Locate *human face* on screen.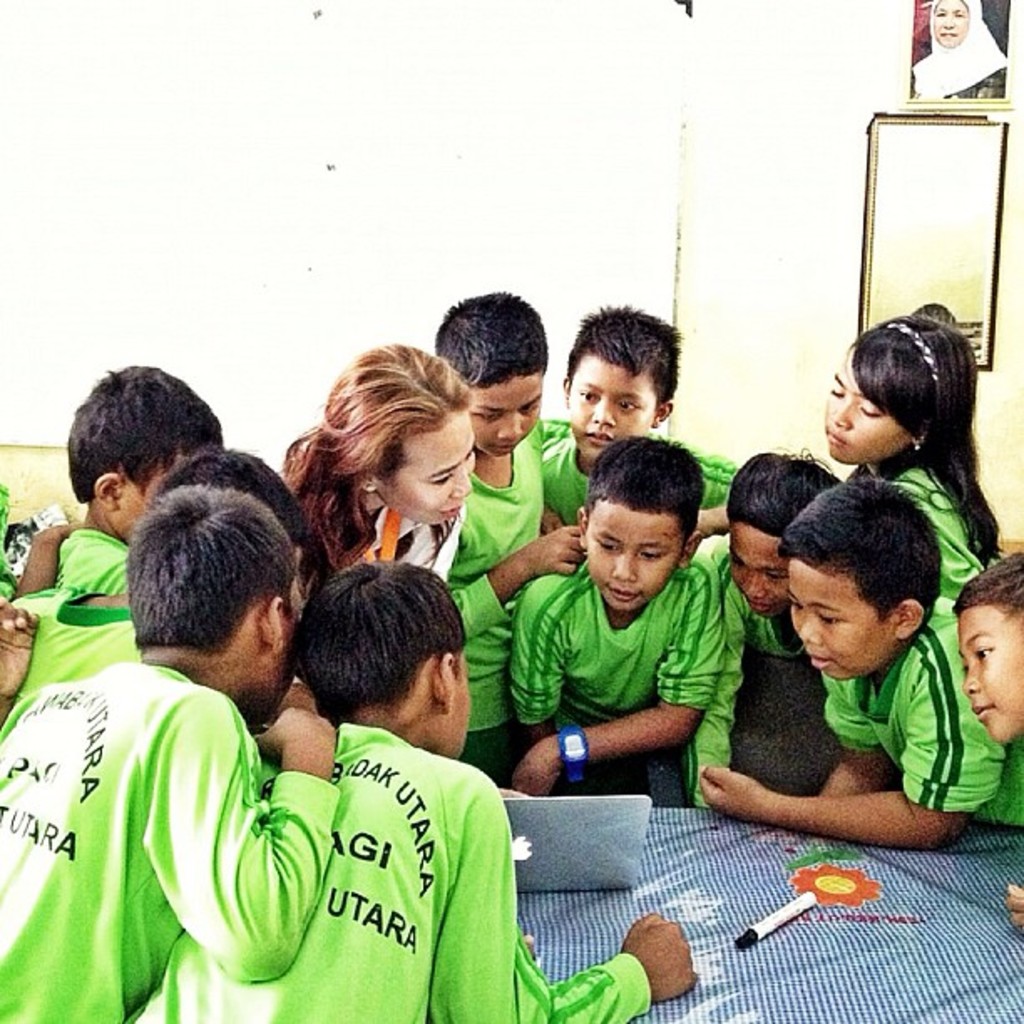
On screen at bbox=[586, 512, 681, 612].
